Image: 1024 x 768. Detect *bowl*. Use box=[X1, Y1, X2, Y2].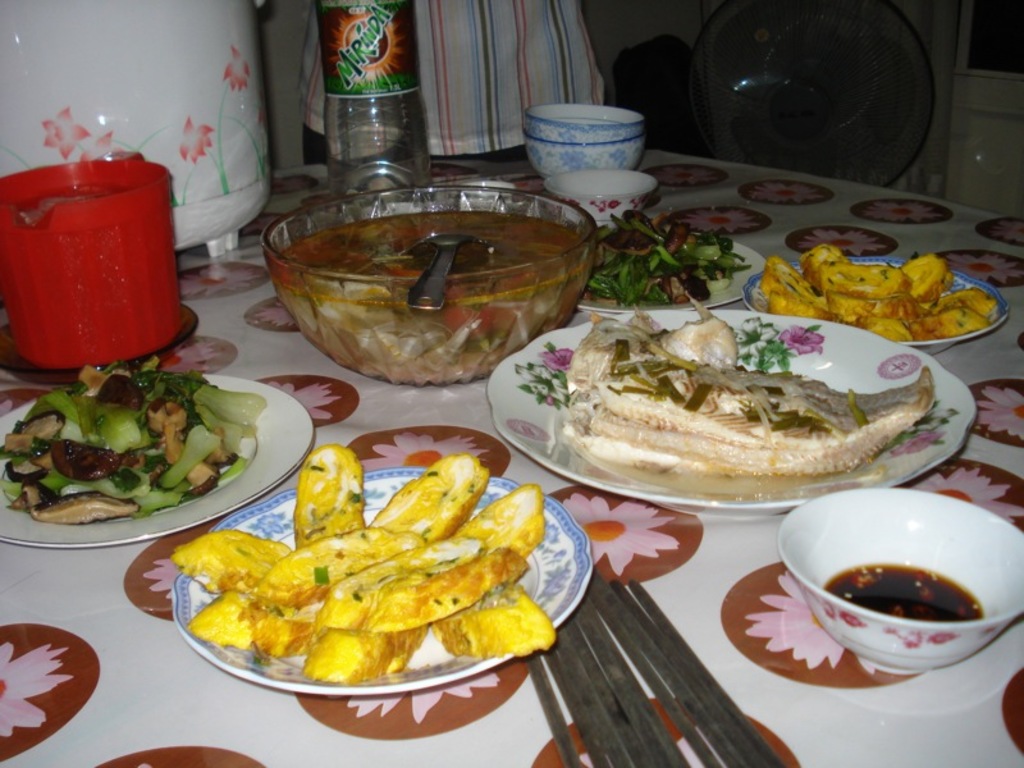
box=[545, 166, 658, 227].
